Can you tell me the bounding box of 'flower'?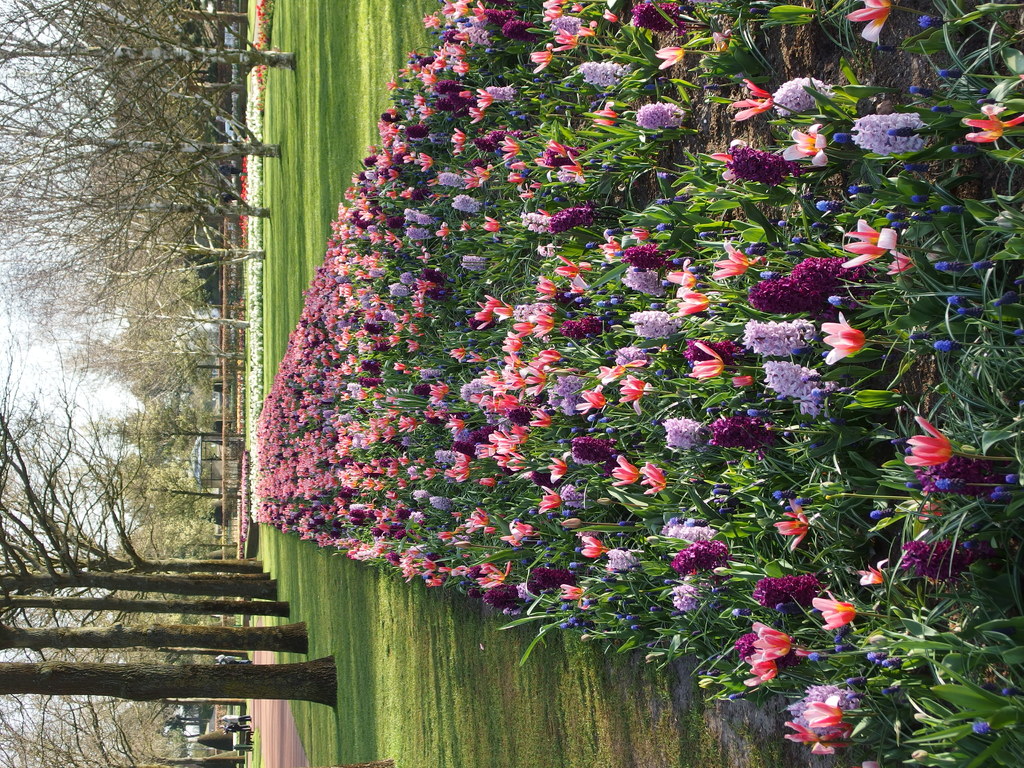
<region>854, 113, 926, 159</region>.
